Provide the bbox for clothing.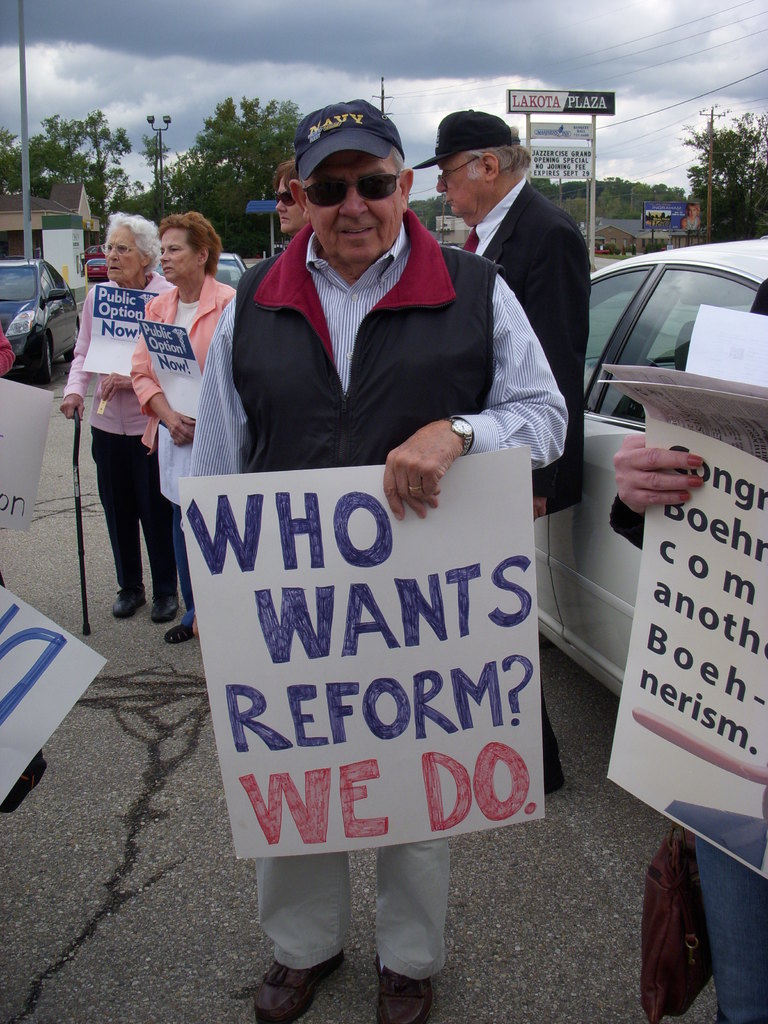
box=[186, 189, 546, 852].
